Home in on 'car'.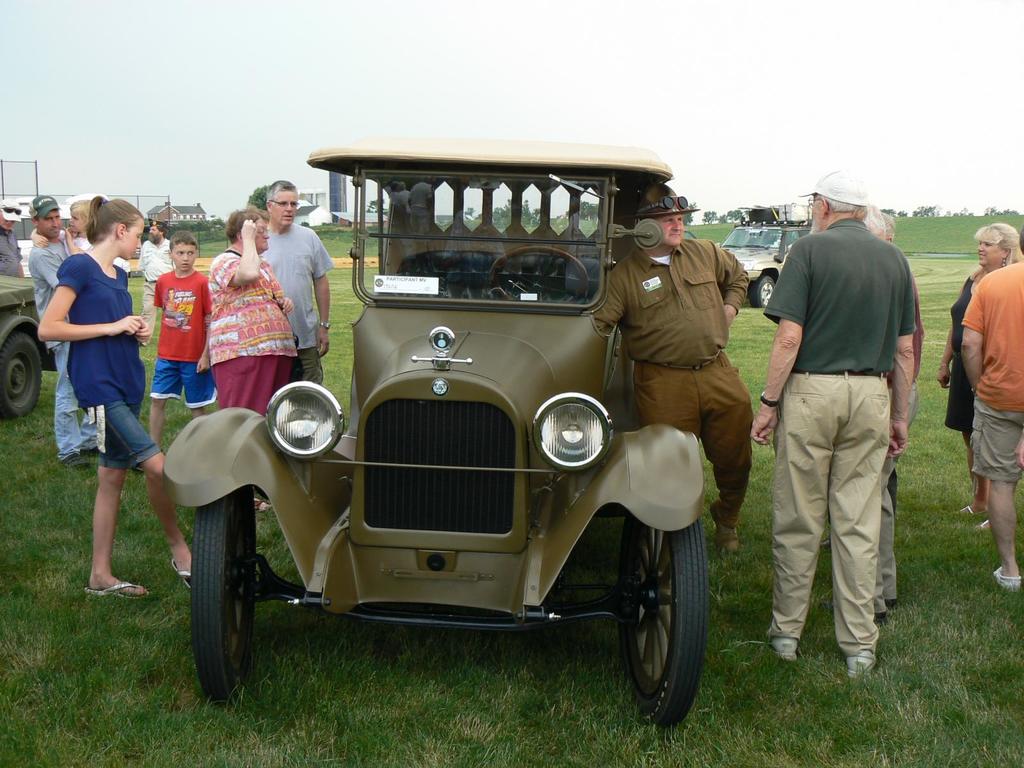
Homed in at 0,274,65,412.
